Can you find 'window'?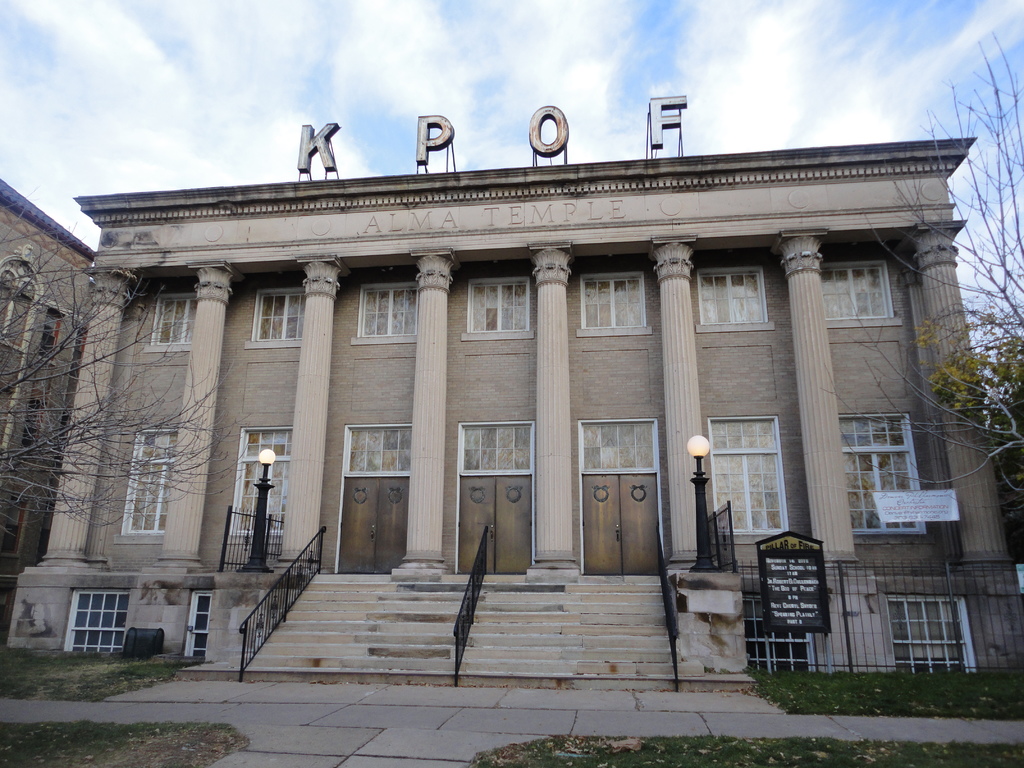
Yes, bounding box: box(17, 392, 77, 482).
